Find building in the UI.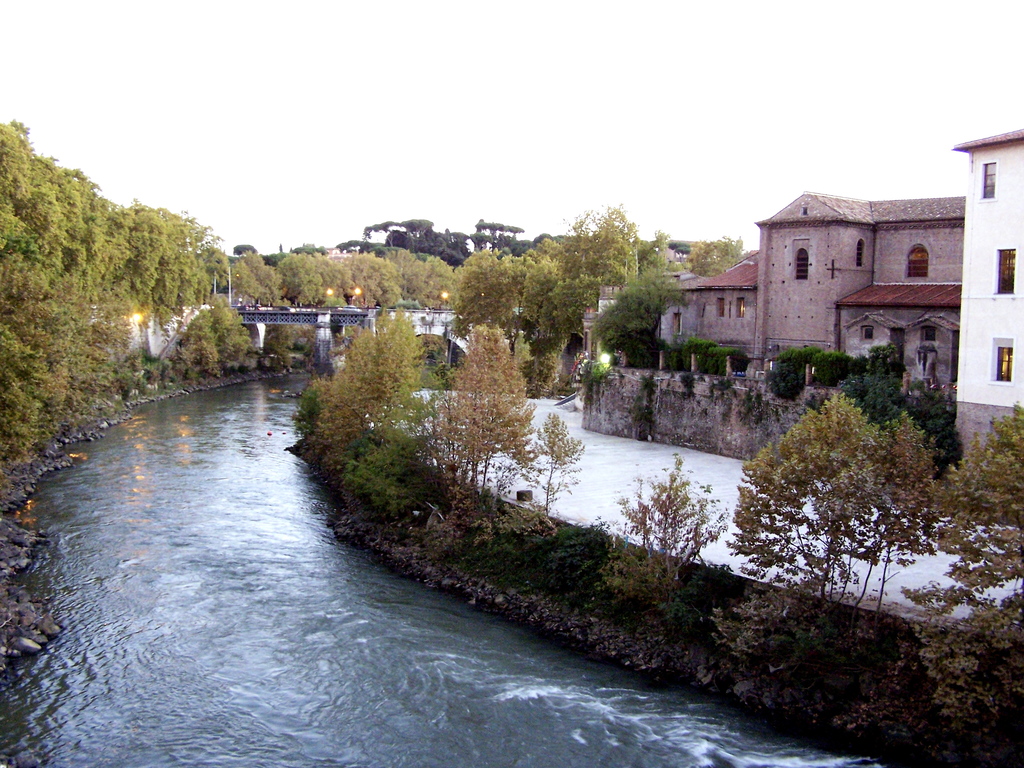
UI element at x1=946, y1=125, x2=1023, y2=471.
